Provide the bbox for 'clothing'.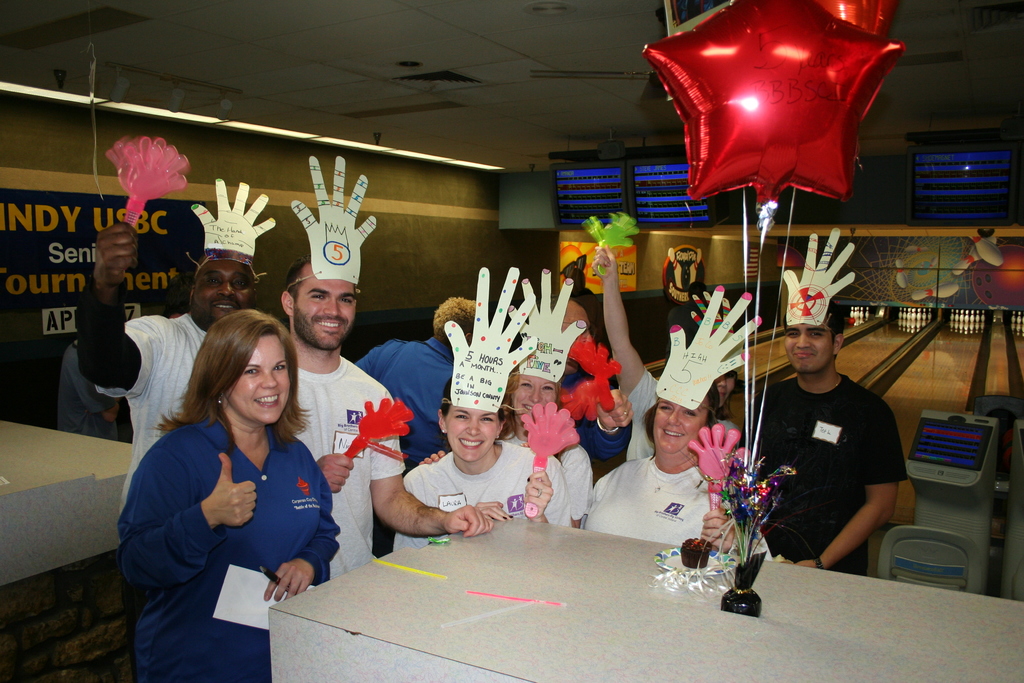
x1=513, y1=436, x2=595, y2=525.
